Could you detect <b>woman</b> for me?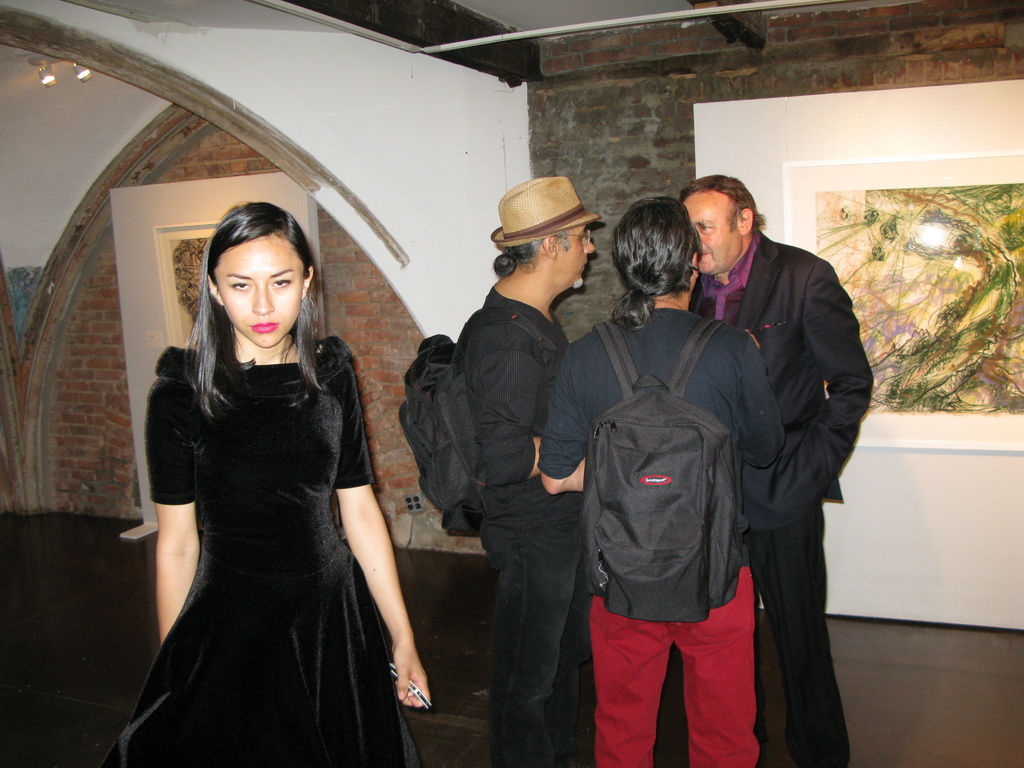
Detection result: crop(100, 200, 431, 767).
